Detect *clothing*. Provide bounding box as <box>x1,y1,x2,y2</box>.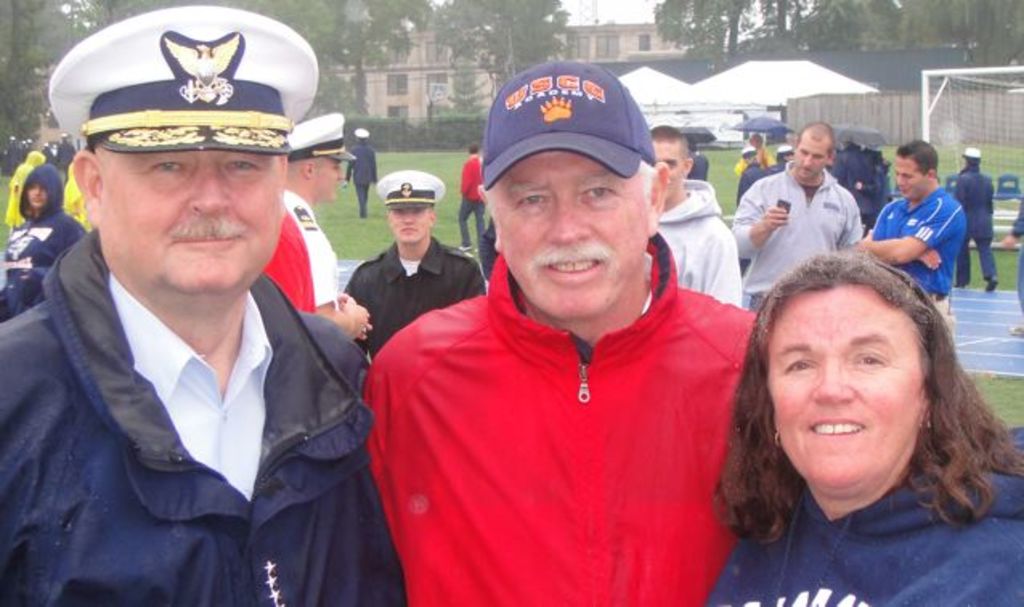
<box>361,239,759,589</box>.
